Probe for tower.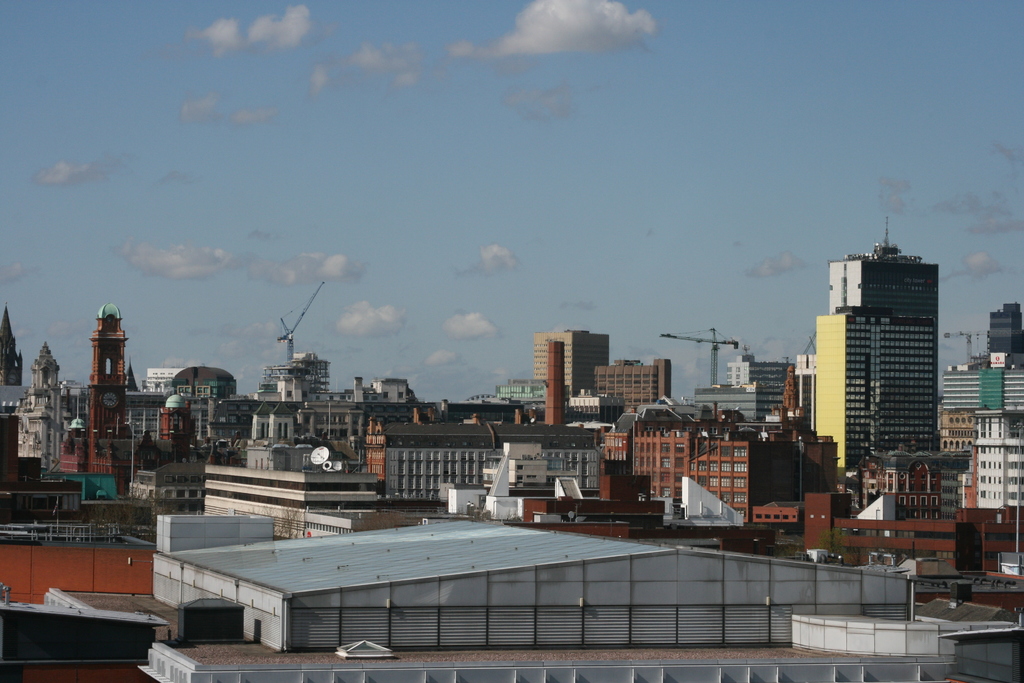
Probe result: 271, 400, 294, 443.
